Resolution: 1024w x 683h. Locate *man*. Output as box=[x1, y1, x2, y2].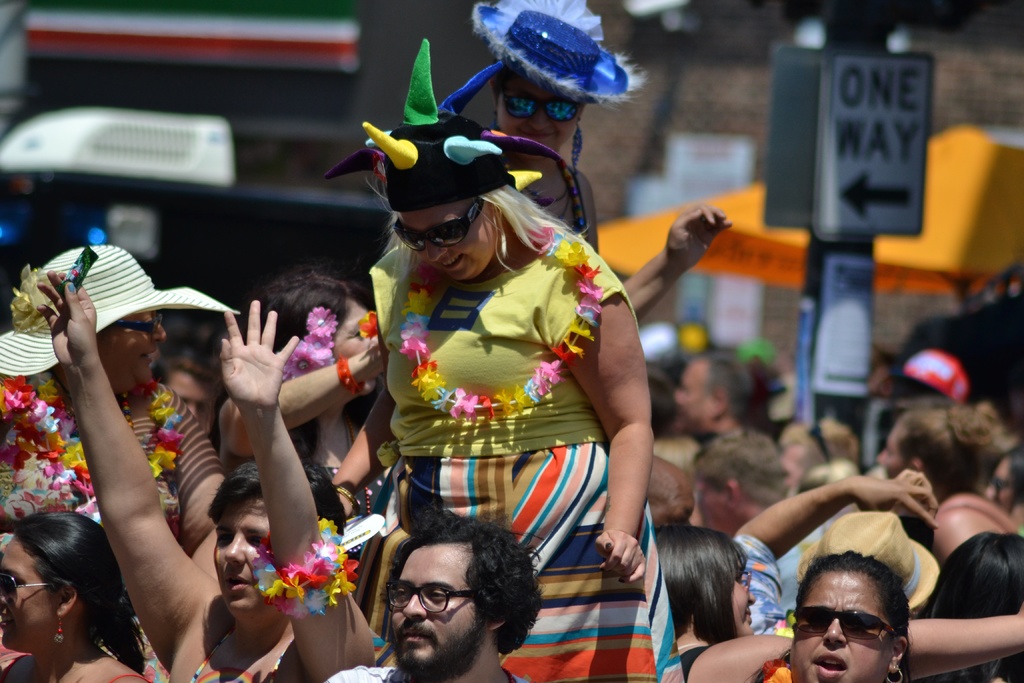
box=[696, 438, 817, 599].
